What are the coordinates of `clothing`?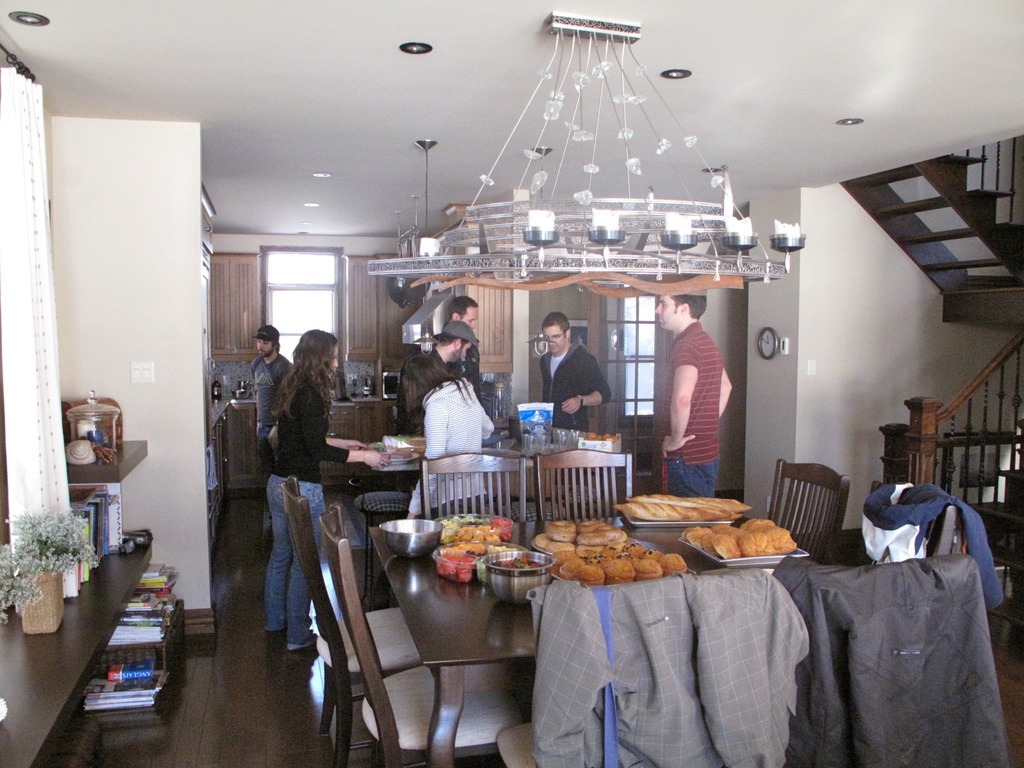
(x1=419, y1=369, x2=472, y2=507).
